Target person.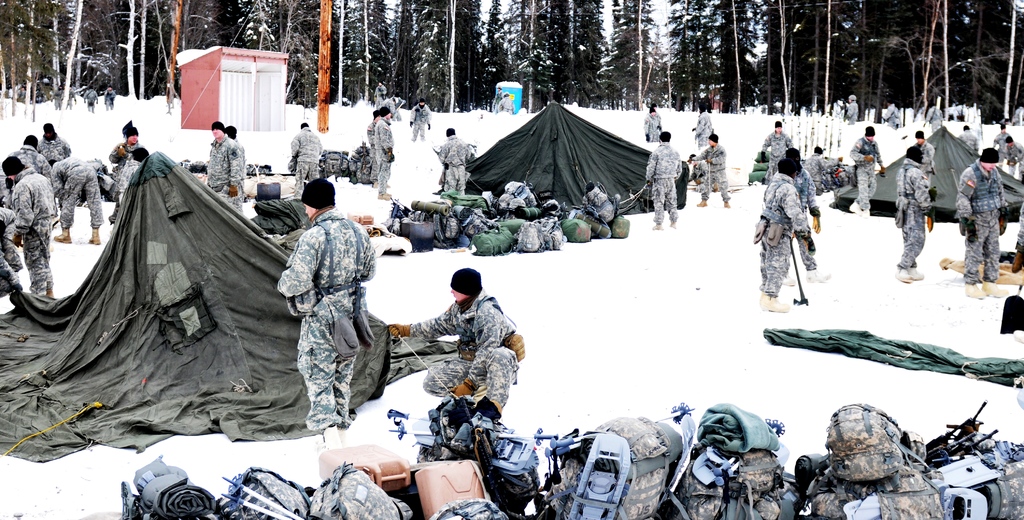
Target region: [495, 93, 516, 111].
